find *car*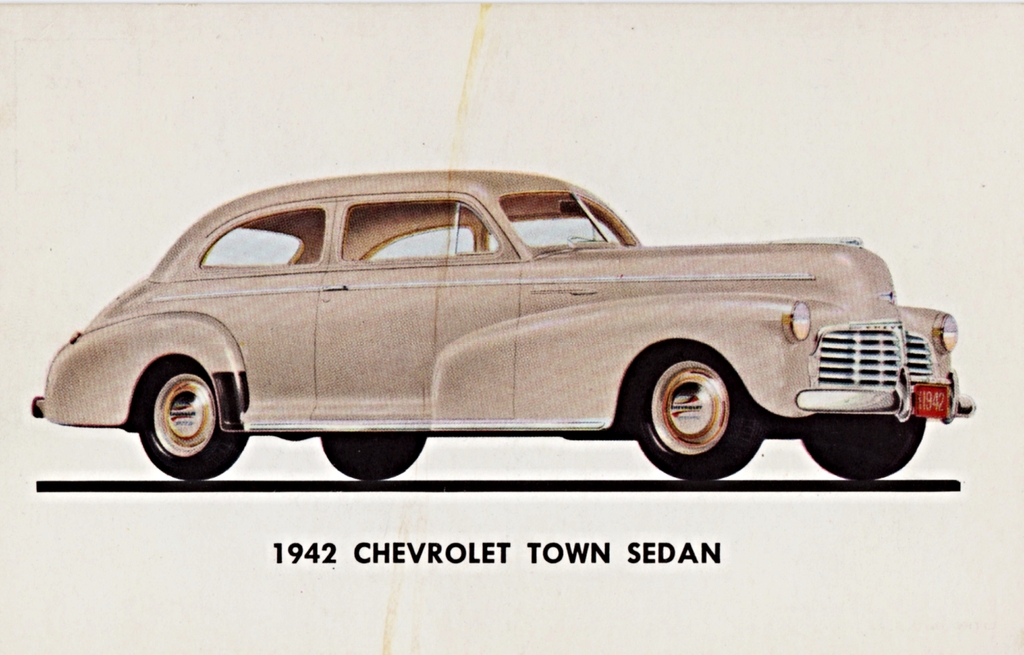
31/164/953/495
